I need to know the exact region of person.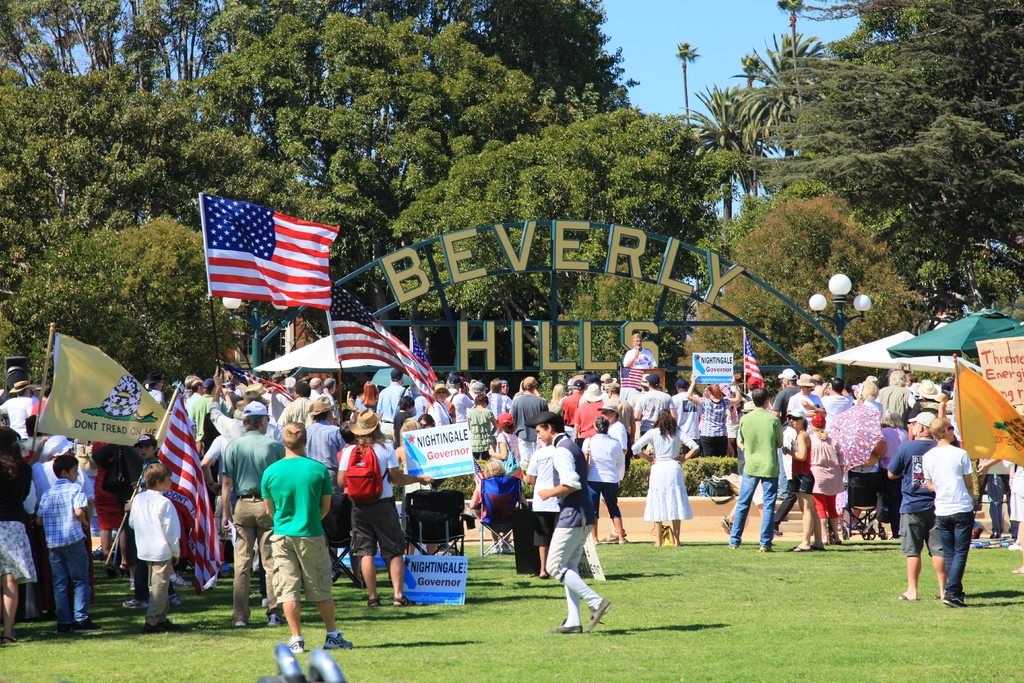
Region: (left=218, top=399, right=277, bottom=632).
